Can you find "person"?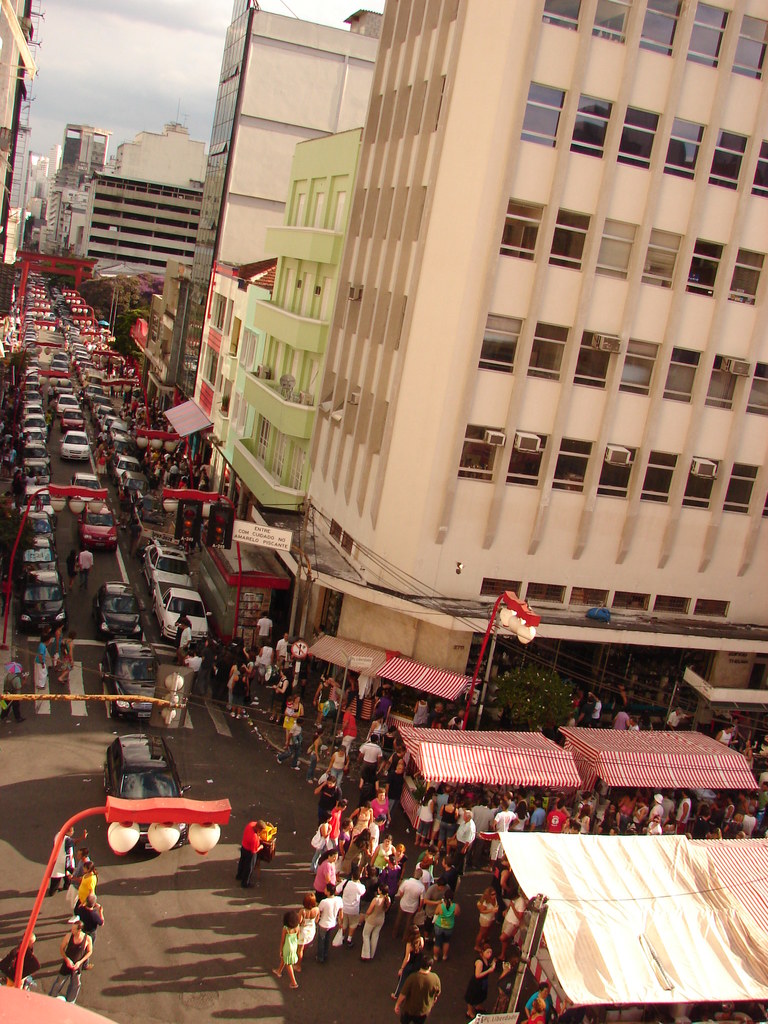
Yes, bounding box: BBox(49, 828, 91, 896).
